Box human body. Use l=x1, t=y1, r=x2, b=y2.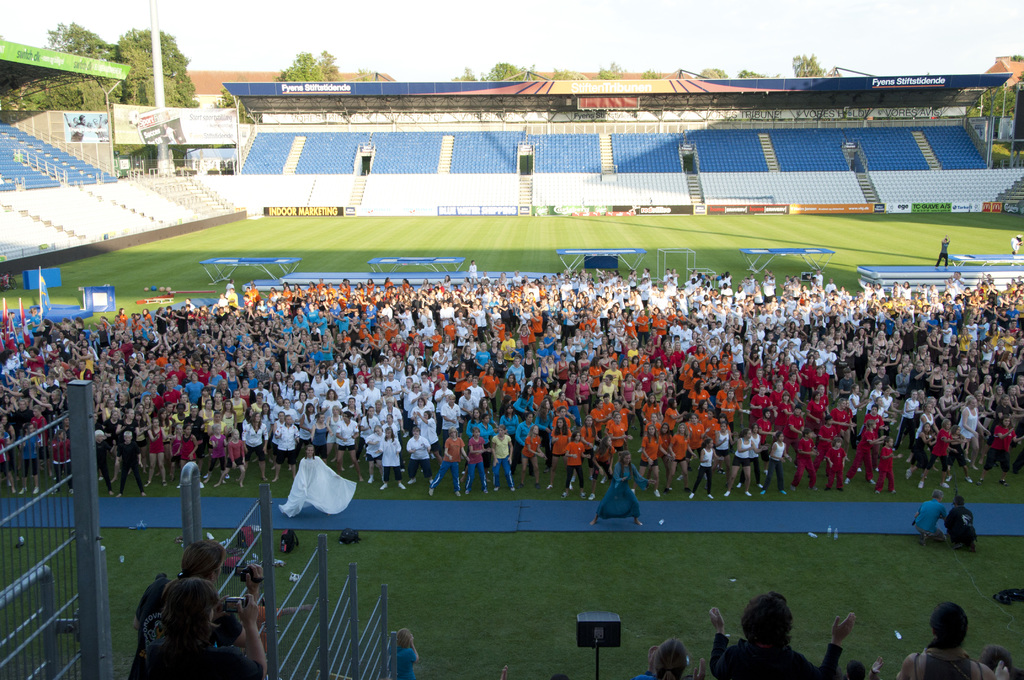
l=982, t=284, r=988, b=292.
